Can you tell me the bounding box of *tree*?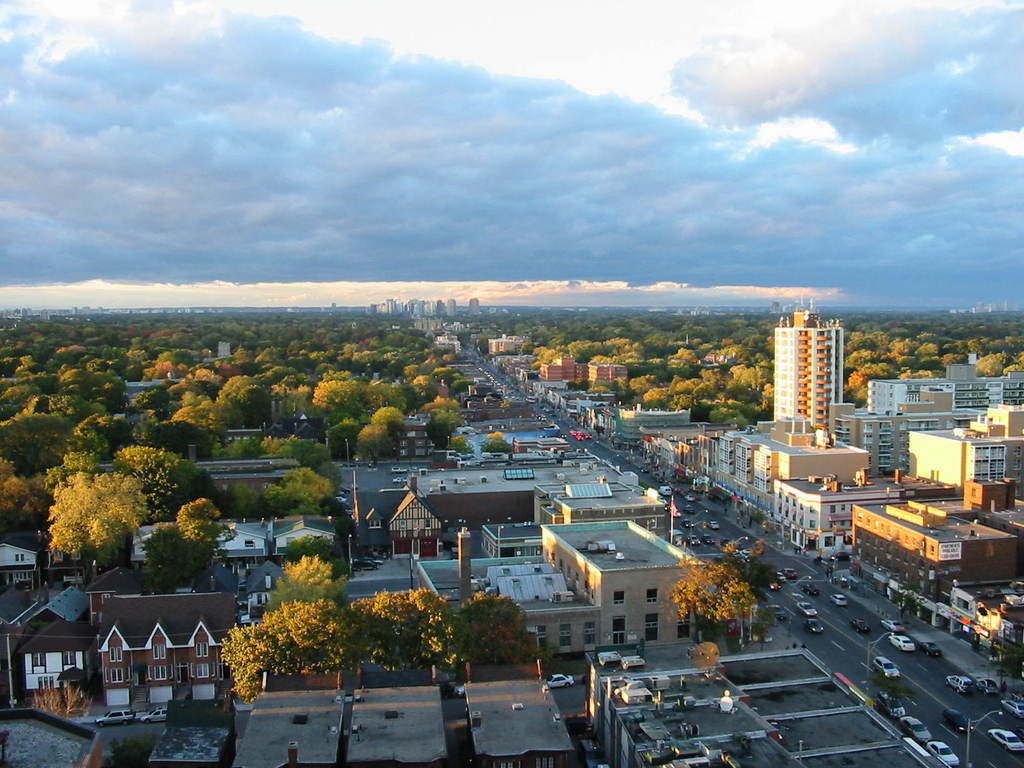
663, 563, 764, 638.
